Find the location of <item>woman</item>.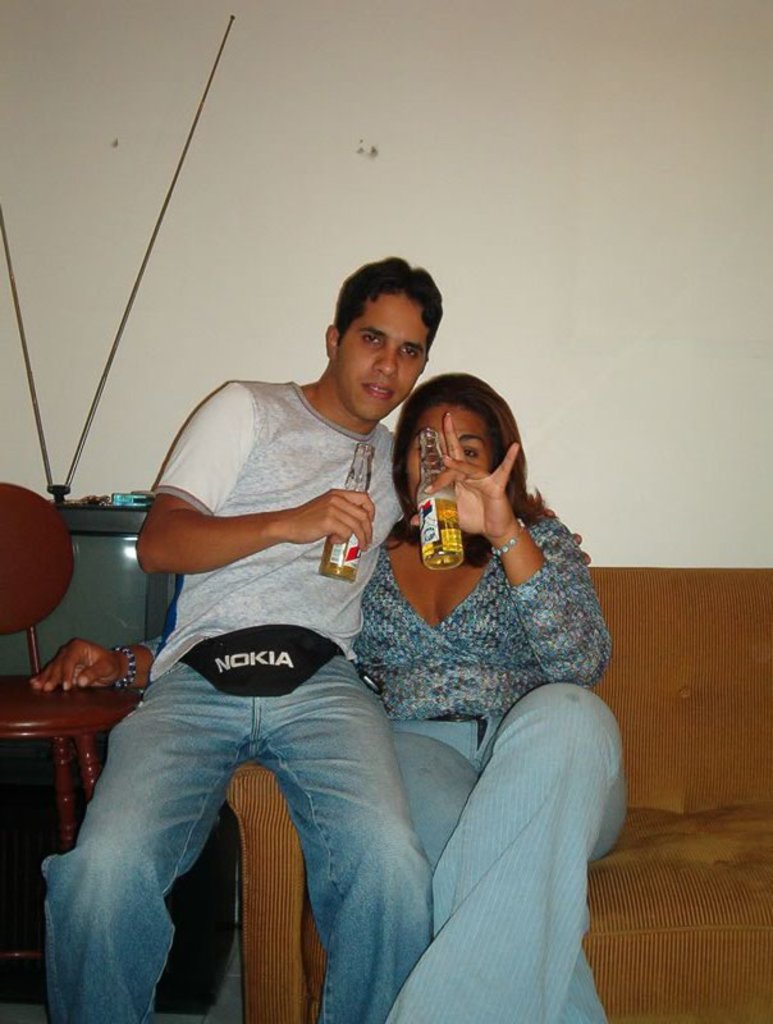
Location: detection(349, 358, 632, 1023).
